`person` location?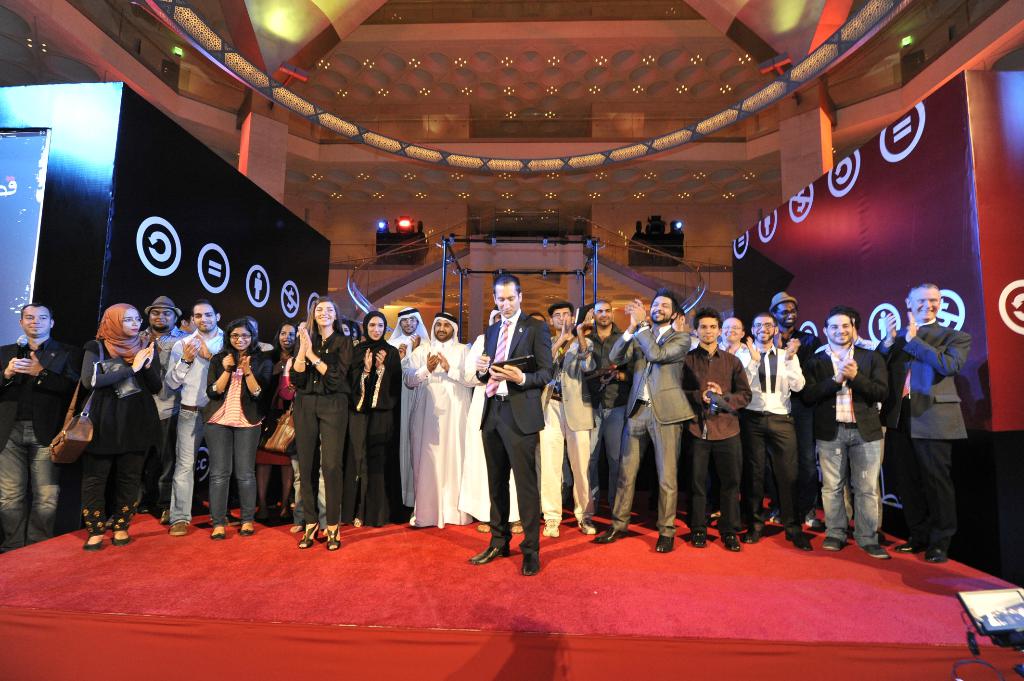
select_region(589, 305, 630, 508)
